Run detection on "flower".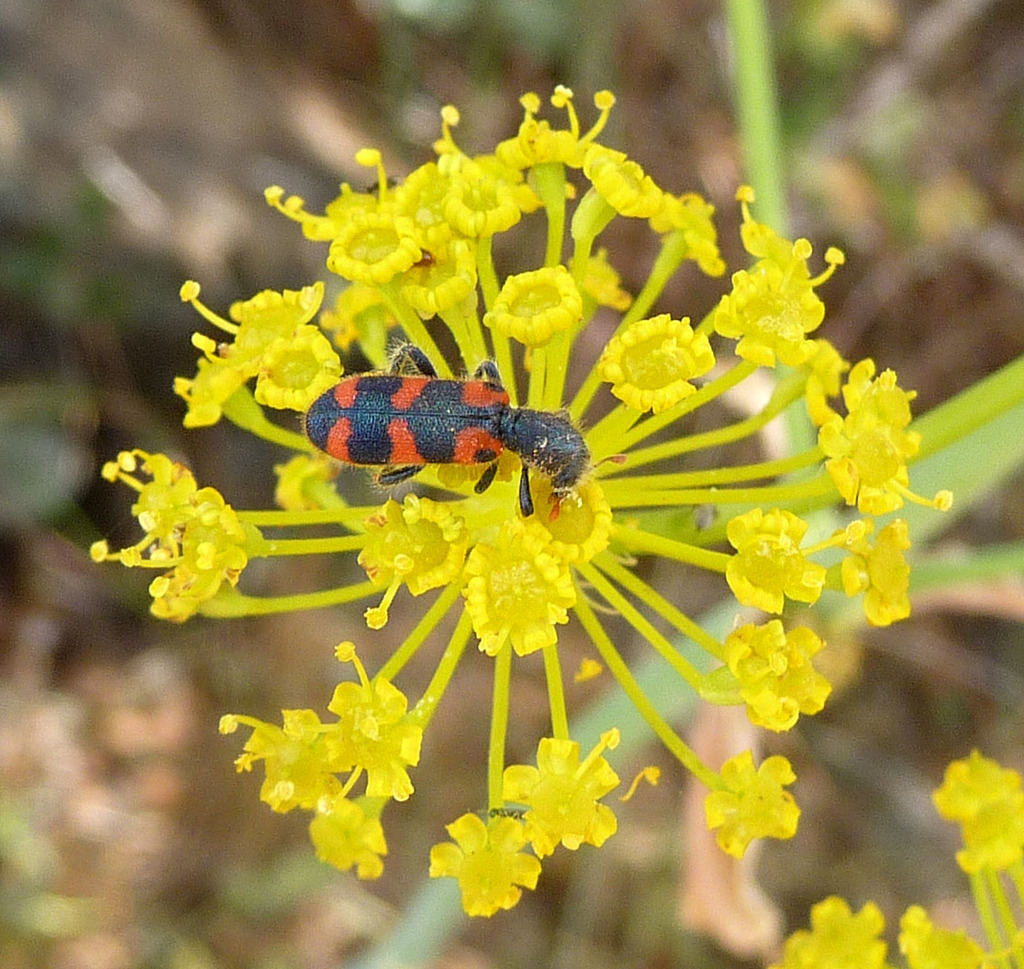
Result: {"left": 139, "top": 27, "right": 906, "bottom": 919}.
